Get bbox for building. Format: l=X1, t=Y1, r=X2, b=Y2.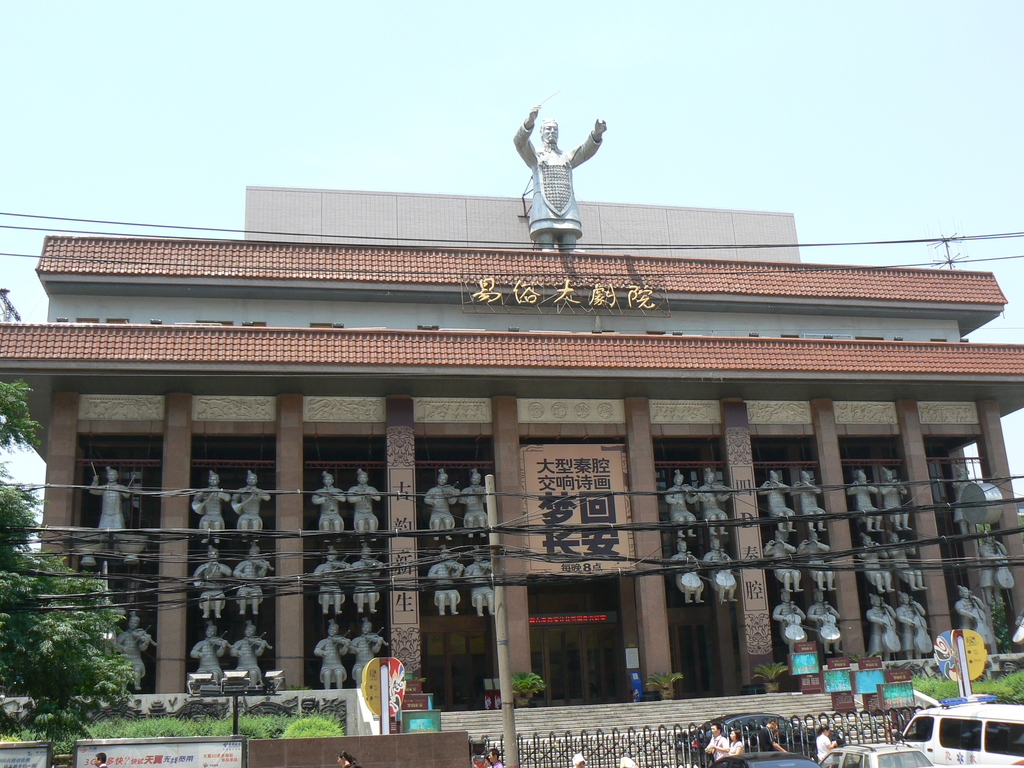
l=1, t=103, r=1023, b=749.
